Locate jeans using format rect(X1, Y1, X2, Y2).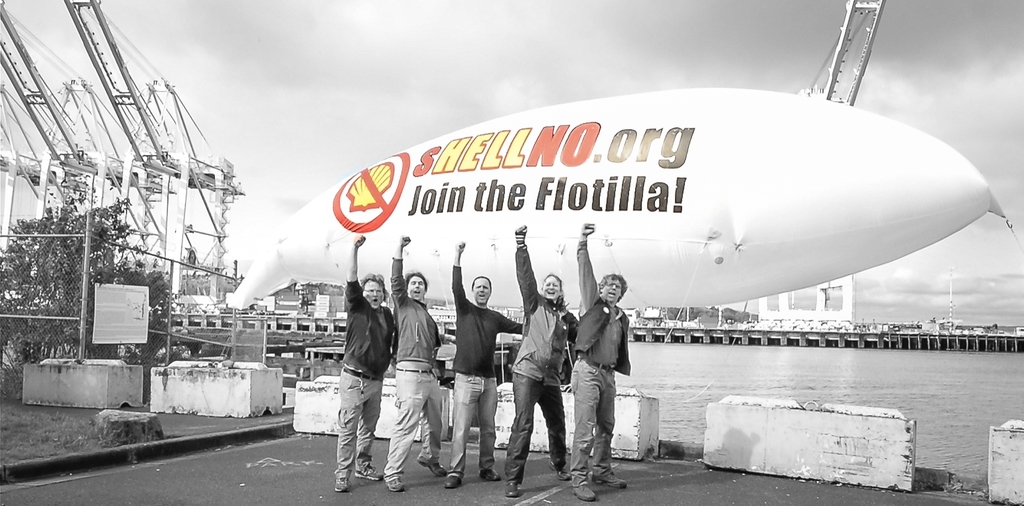
rect(566, 361, 616, 487).
